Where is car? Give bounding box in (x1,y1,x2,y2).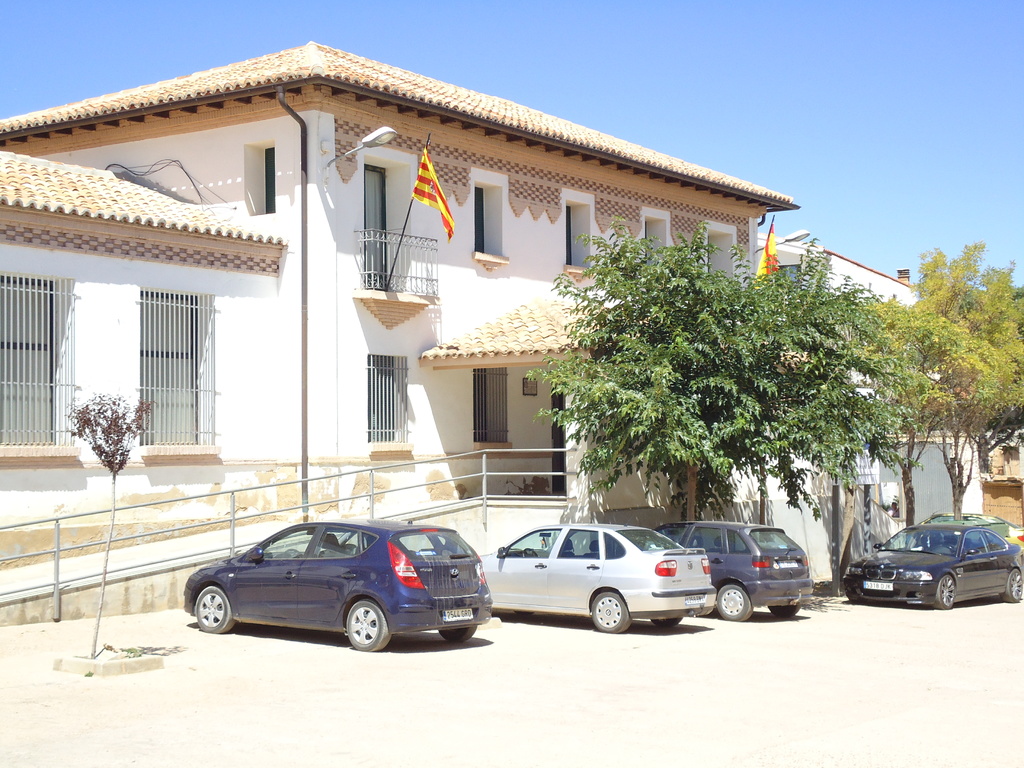
(173,510,510,655).
